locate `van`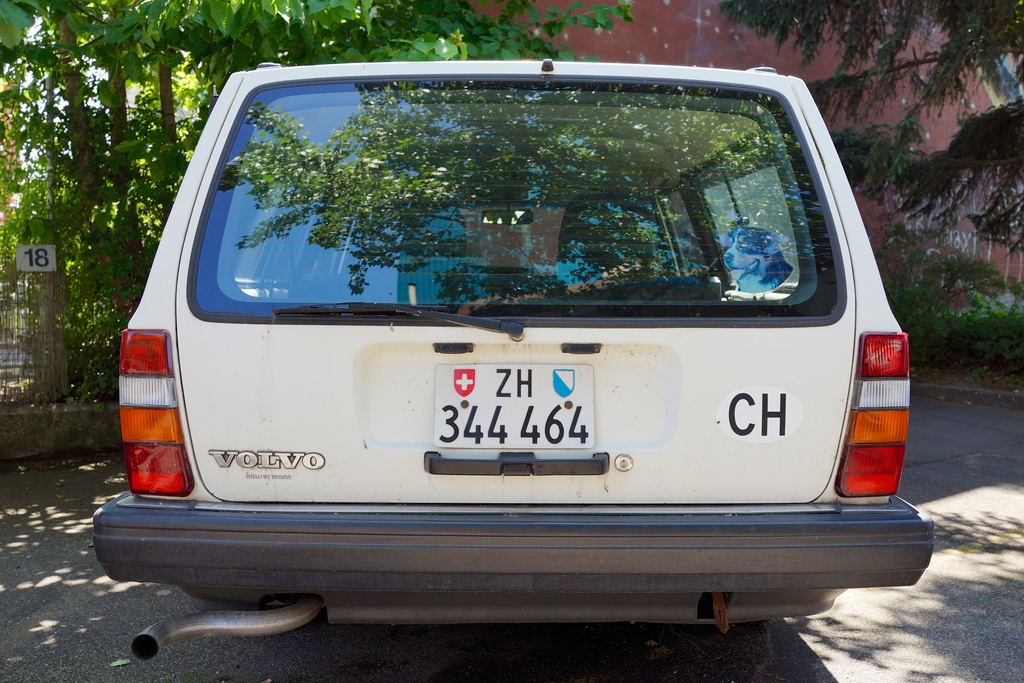
bbox(83, 58, 940, 661)
